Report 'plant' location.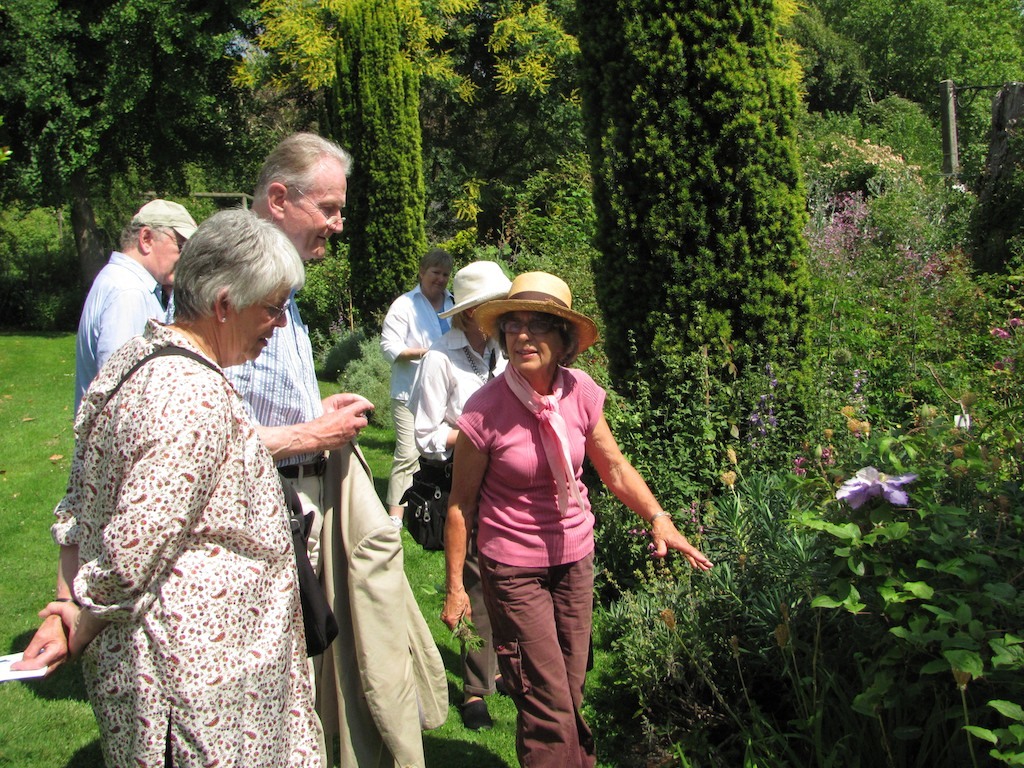
Report: crop(4, 191, 74, 337).
